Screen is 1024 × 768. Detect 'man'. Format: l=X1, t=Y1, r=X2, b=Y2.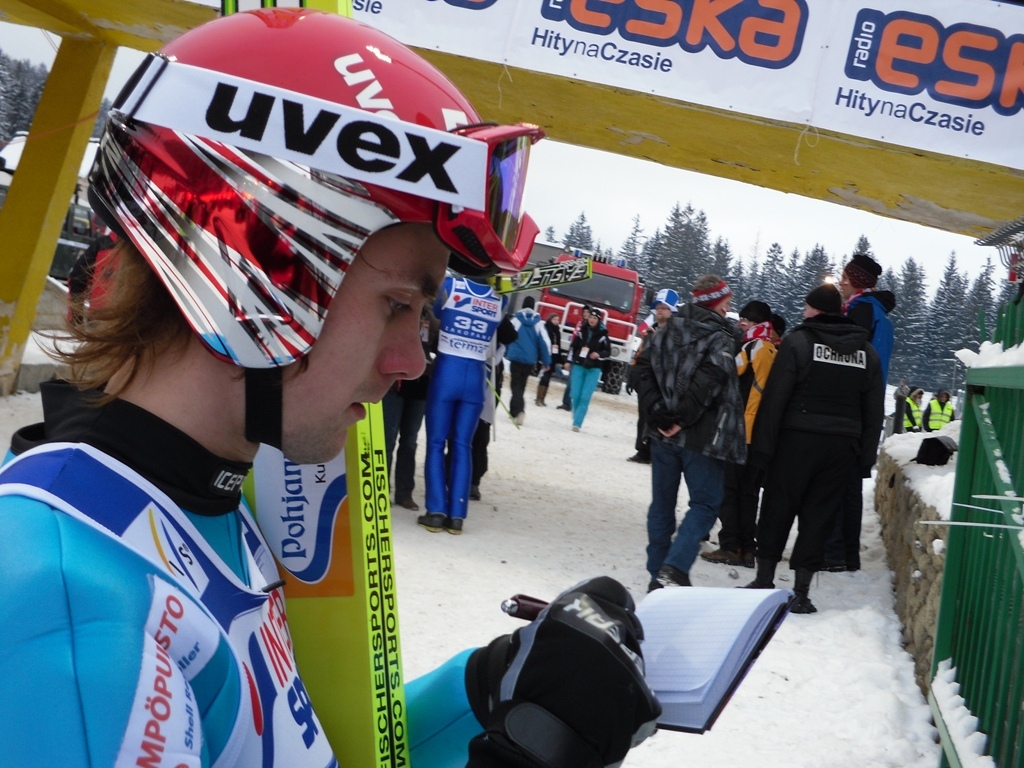
l=627, t=289, r=681, b=462.
